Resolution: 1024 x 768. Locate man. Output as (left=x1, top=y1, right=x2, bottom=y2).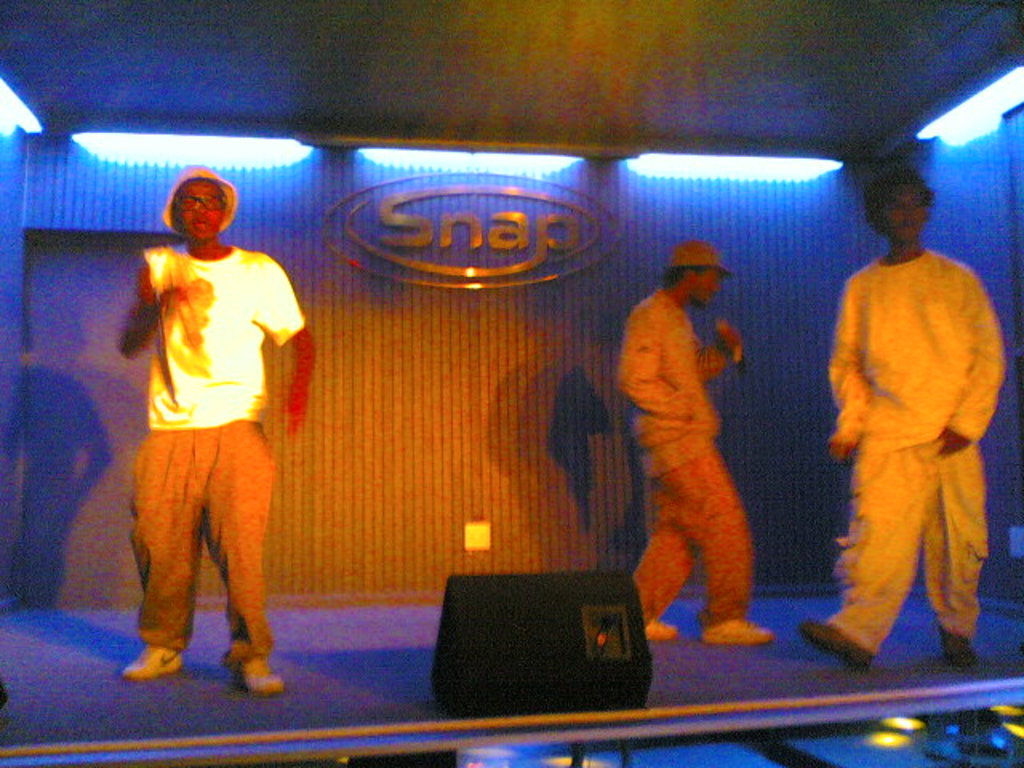
(left=624, top=240, right=773, bottom=645).
